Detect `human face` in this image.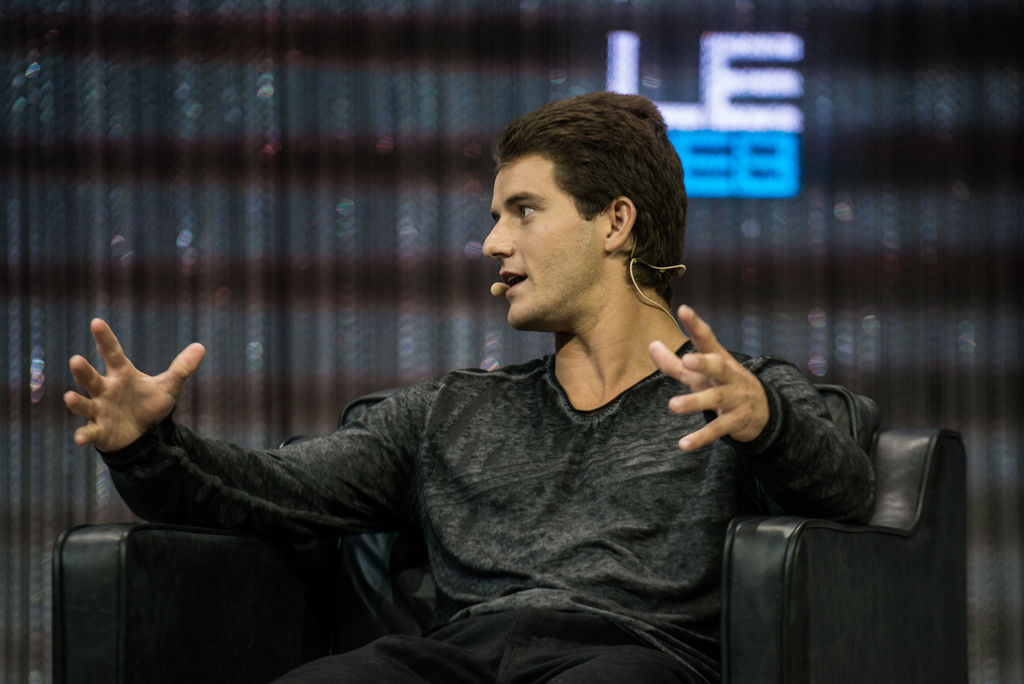
Detection: Rect(486, 156, 616, 326).
